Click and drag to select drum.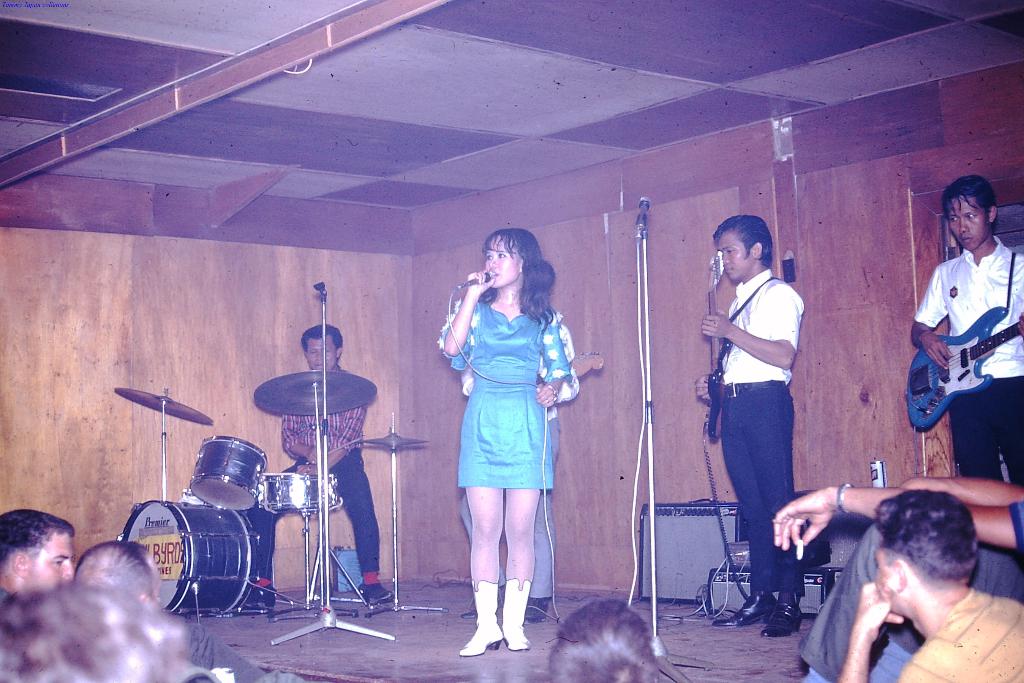
Selection: rect(188, 434, 266, 510).
